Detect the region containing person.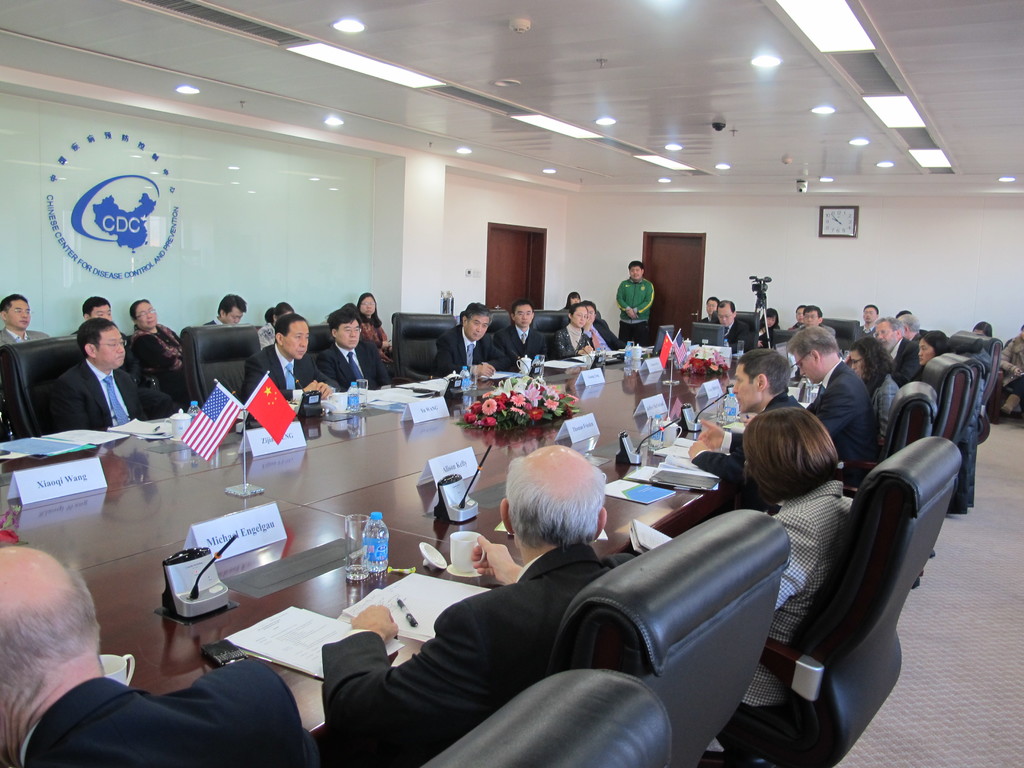
x1=0 y1=461 x2=312 y2=767.
